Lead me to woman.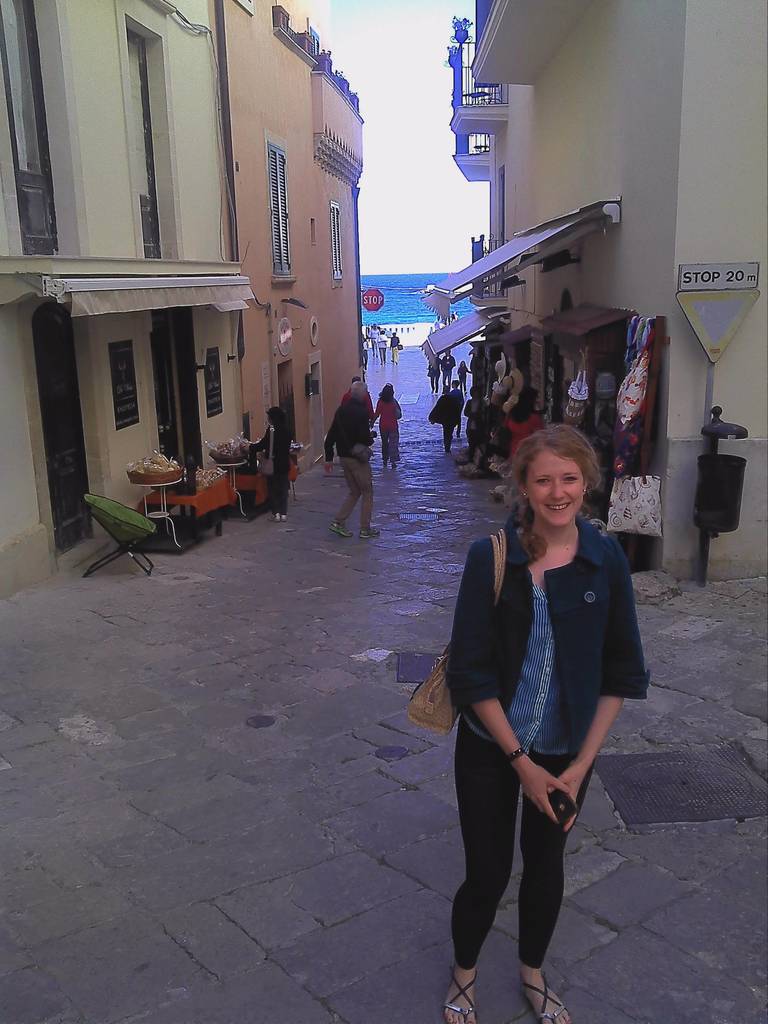
Lead to <region>456, 361, 471, 390</region>.
